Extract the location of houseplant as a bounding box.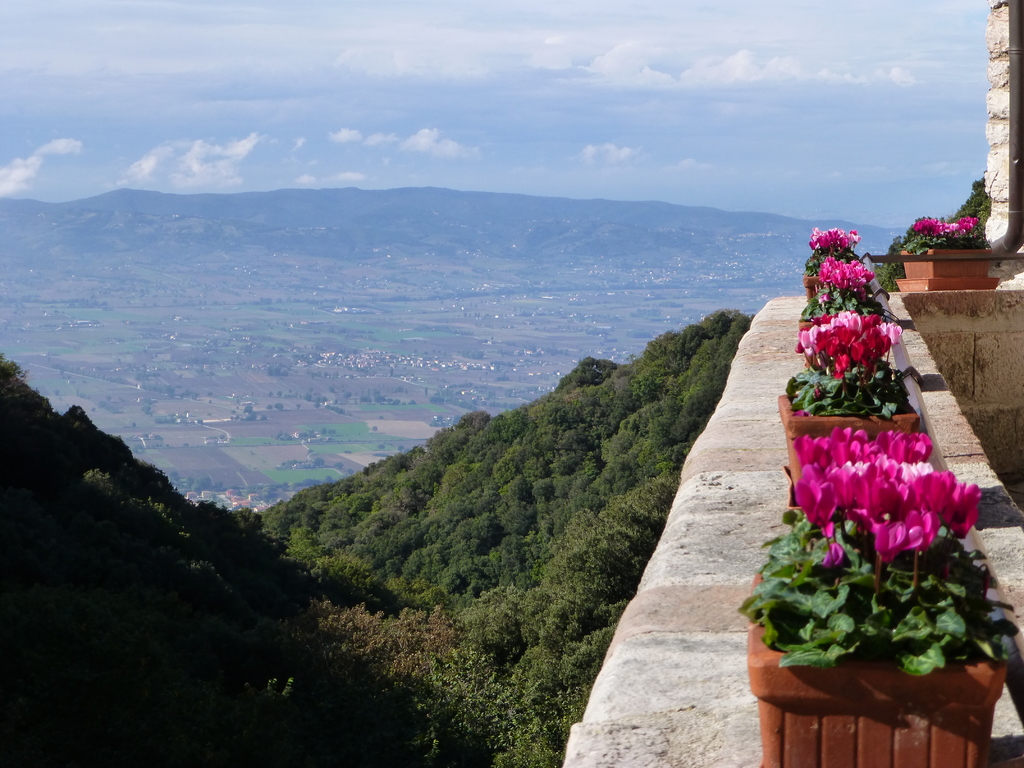
box=[794, 261, 888, 353].
